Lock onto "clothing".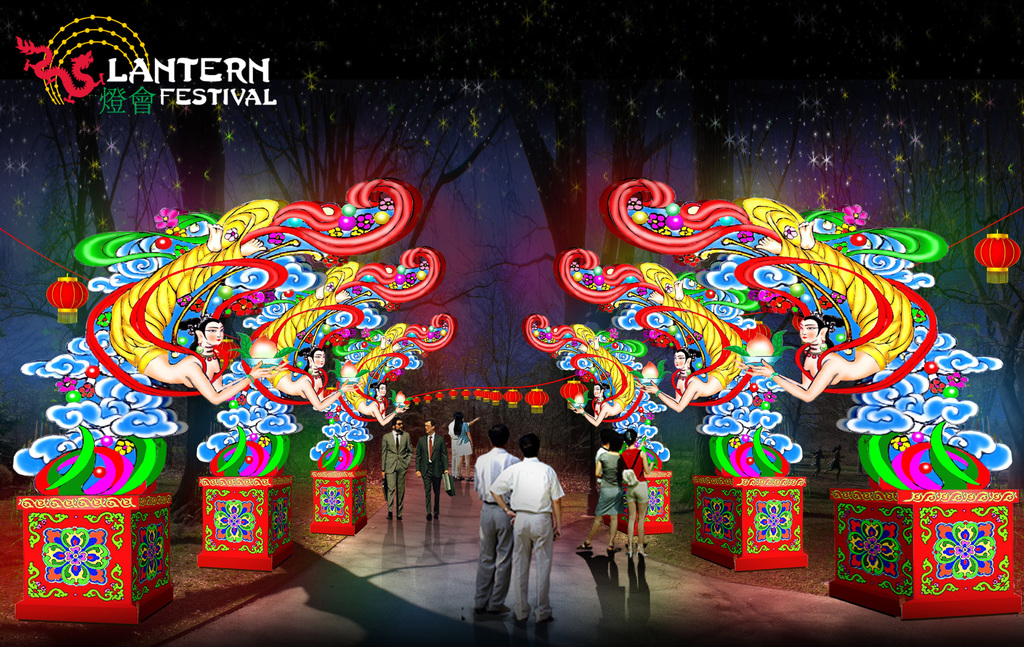
Locked: box=[589, 449, 630, 520].
